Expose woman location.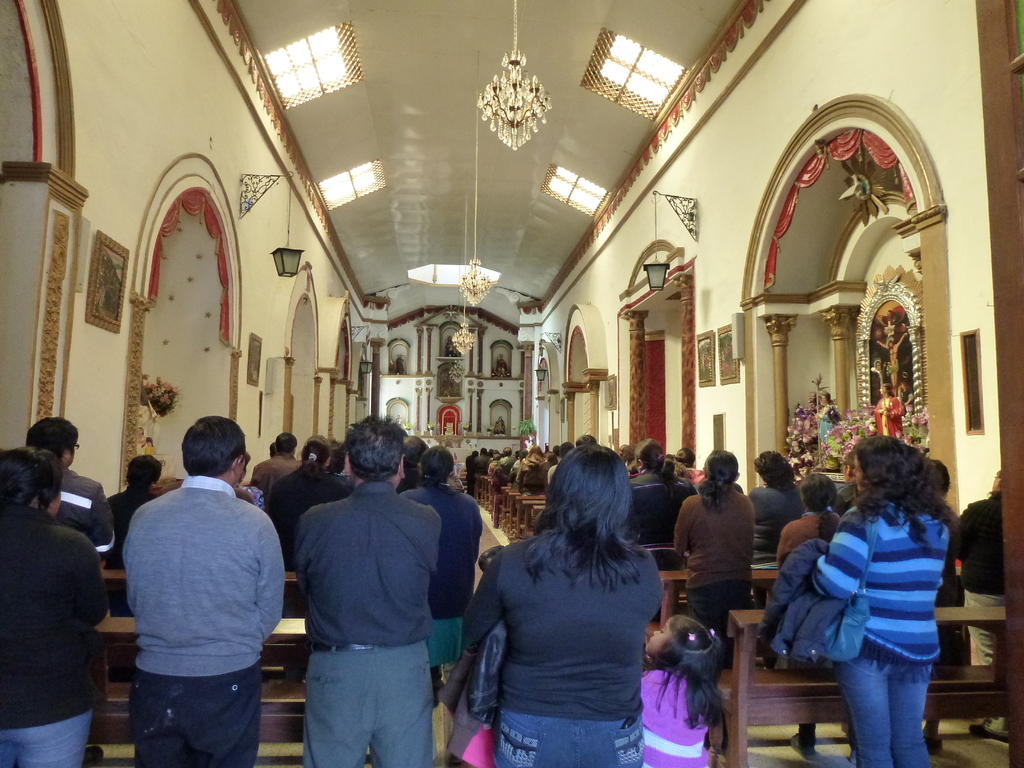
Exposed at (left=518, top=447, right=549, bottom=492).
